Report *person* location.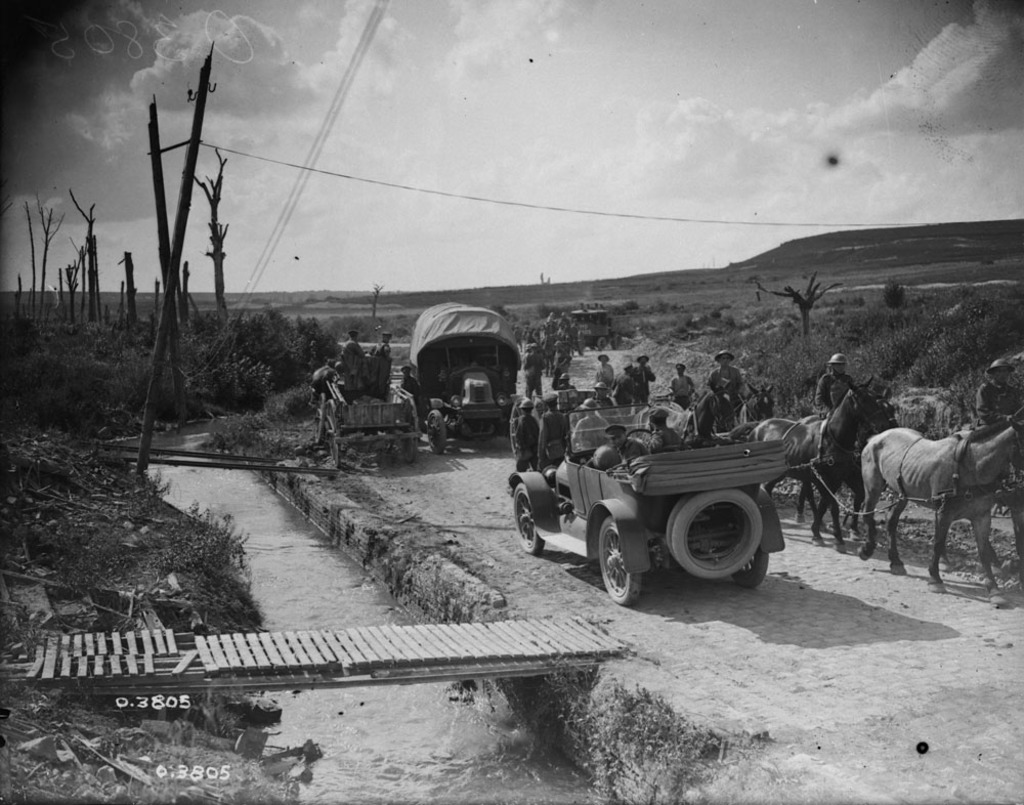
Report: box=[339, 336, 364, 394].
